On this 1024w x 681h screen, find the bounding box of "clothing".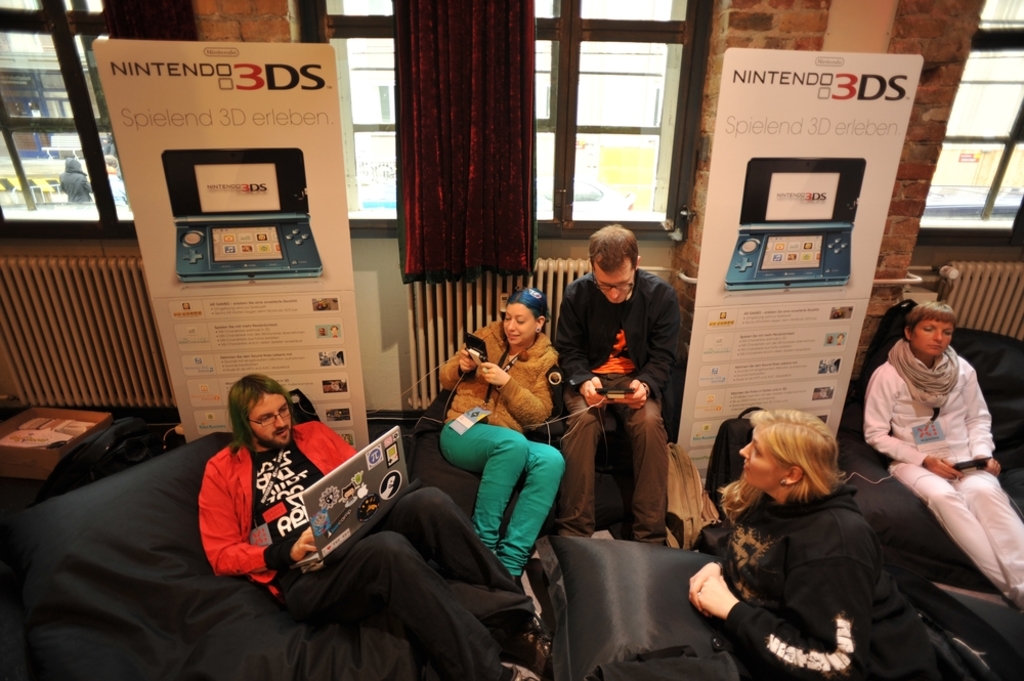
Bounding box: {"left": 549, "top": 266, "right": 680, "bottom": 546}.
